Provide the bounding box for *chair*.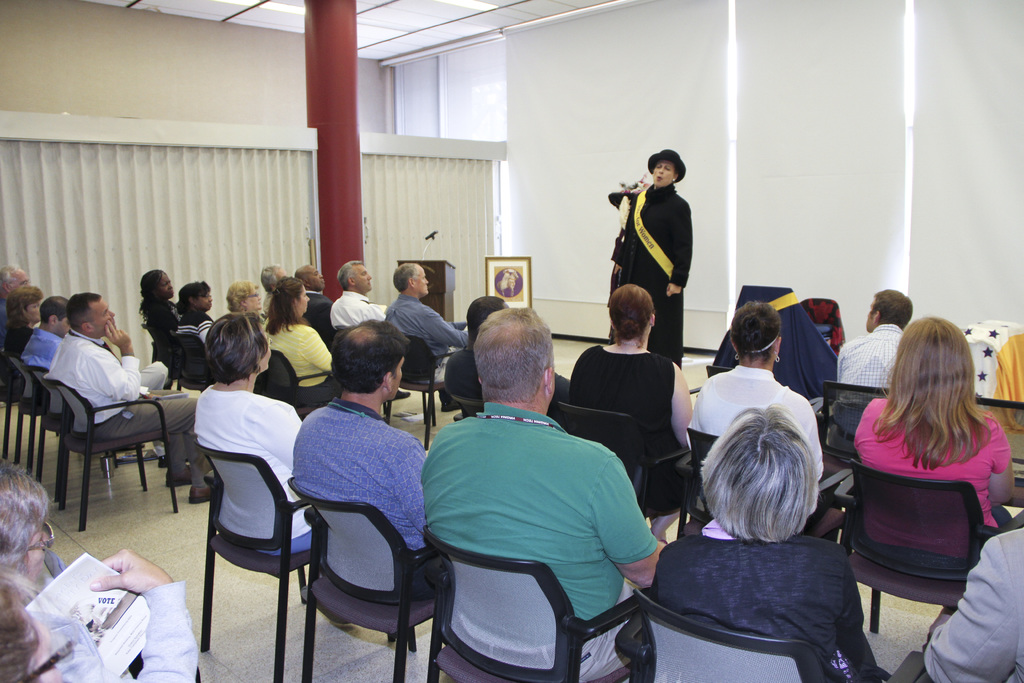
165, 332, 225, 397.
